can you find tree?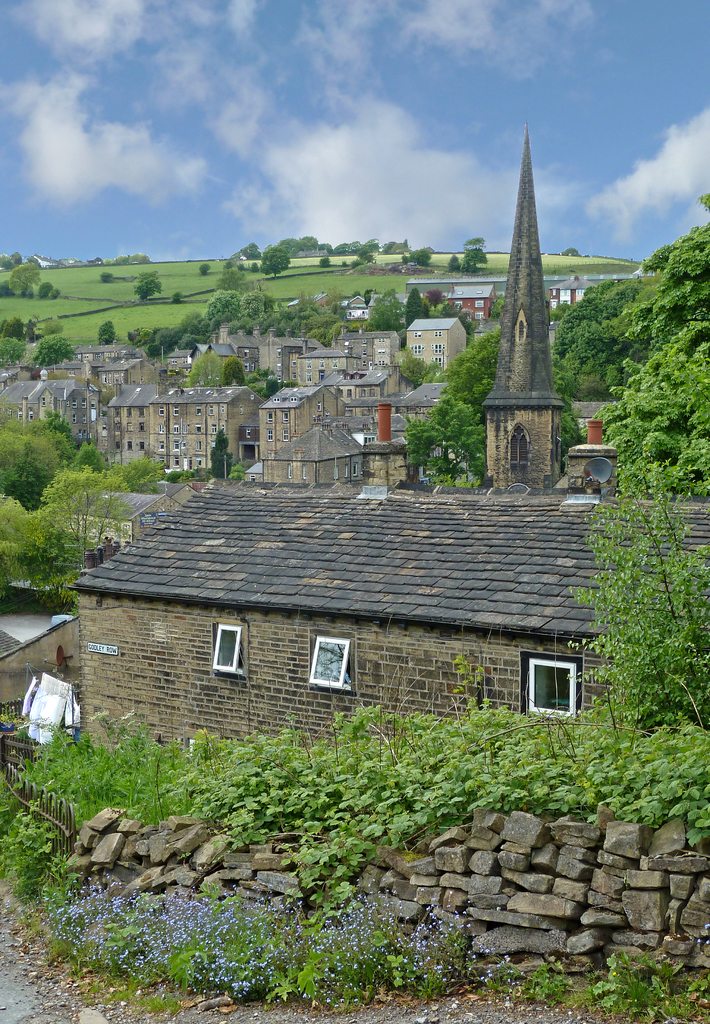
Yes, bounding box: 393, 350, 437, 389.
